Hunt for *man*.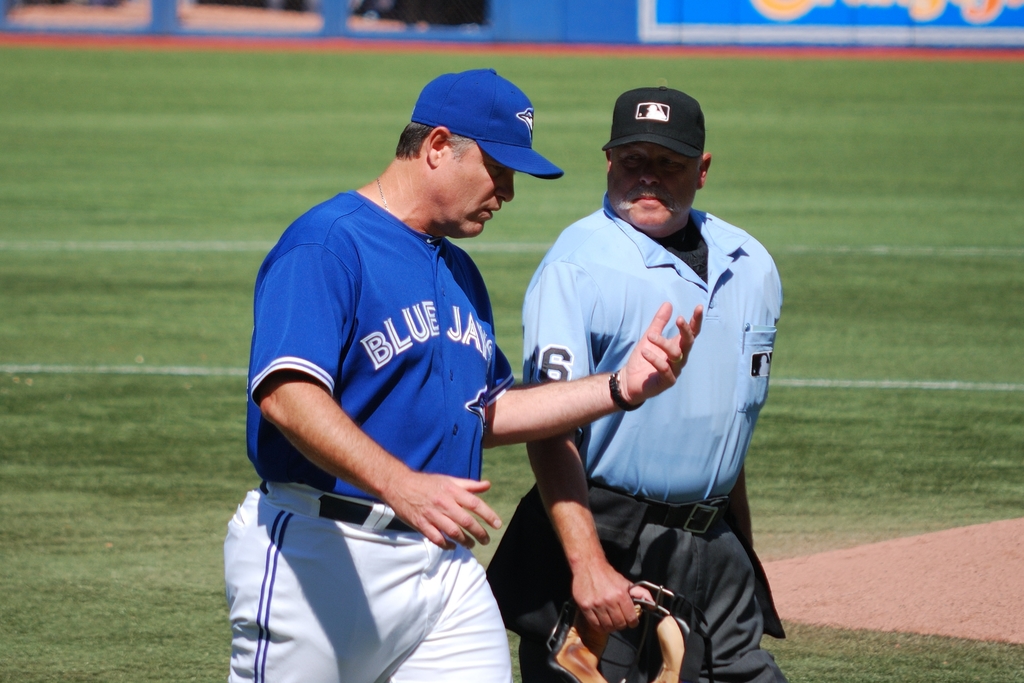
Hunted down at [x1=228, y1=68, x2=705, y2=682].
